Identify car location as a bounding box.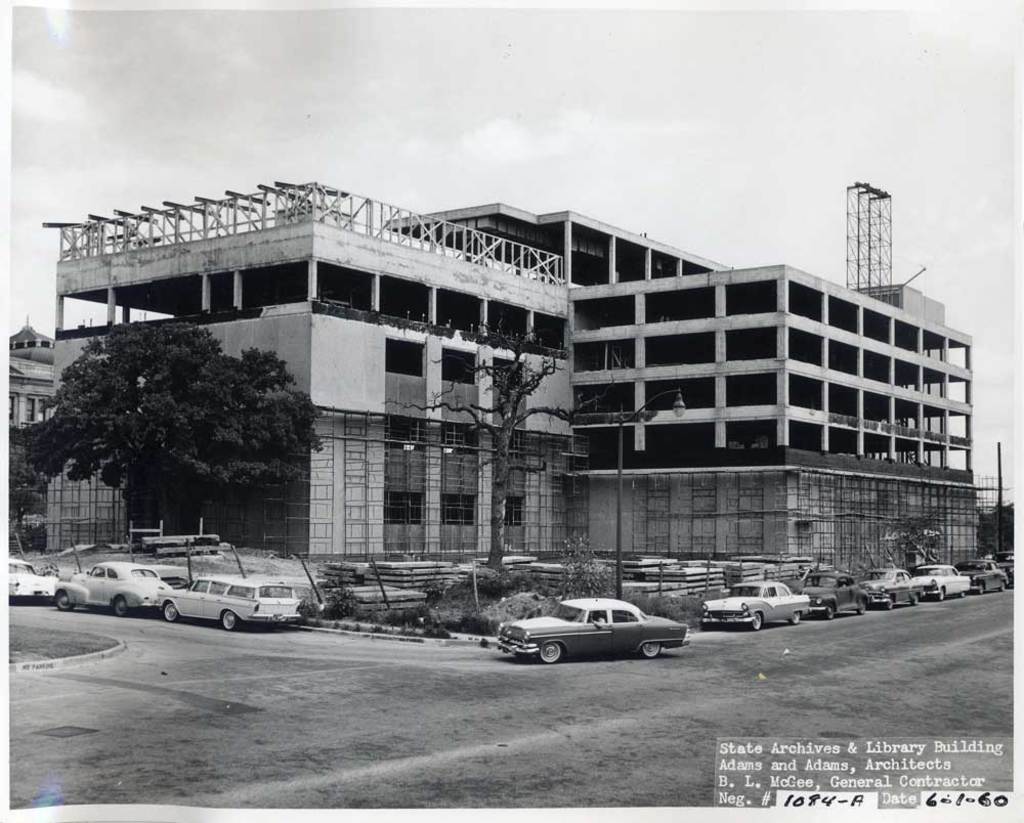
[157,575,301,632].
